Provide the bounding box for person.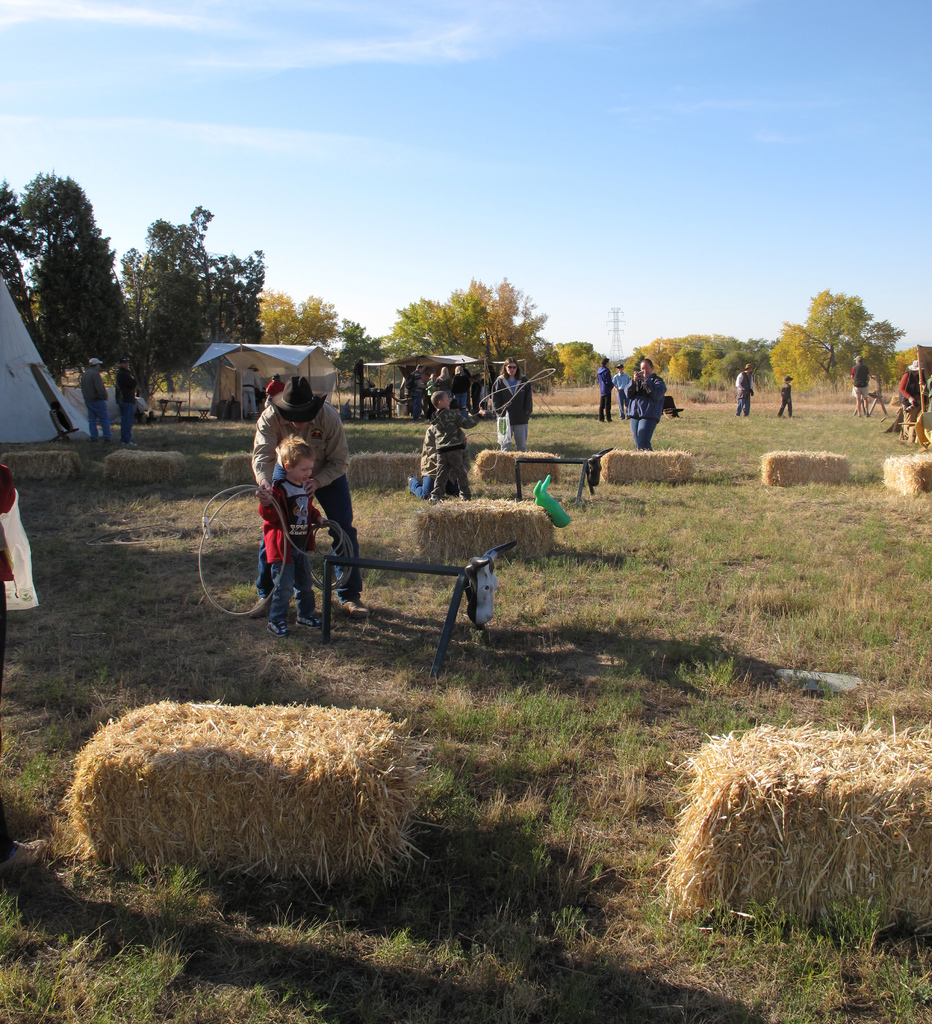
region(783, 379, 797, 421).
